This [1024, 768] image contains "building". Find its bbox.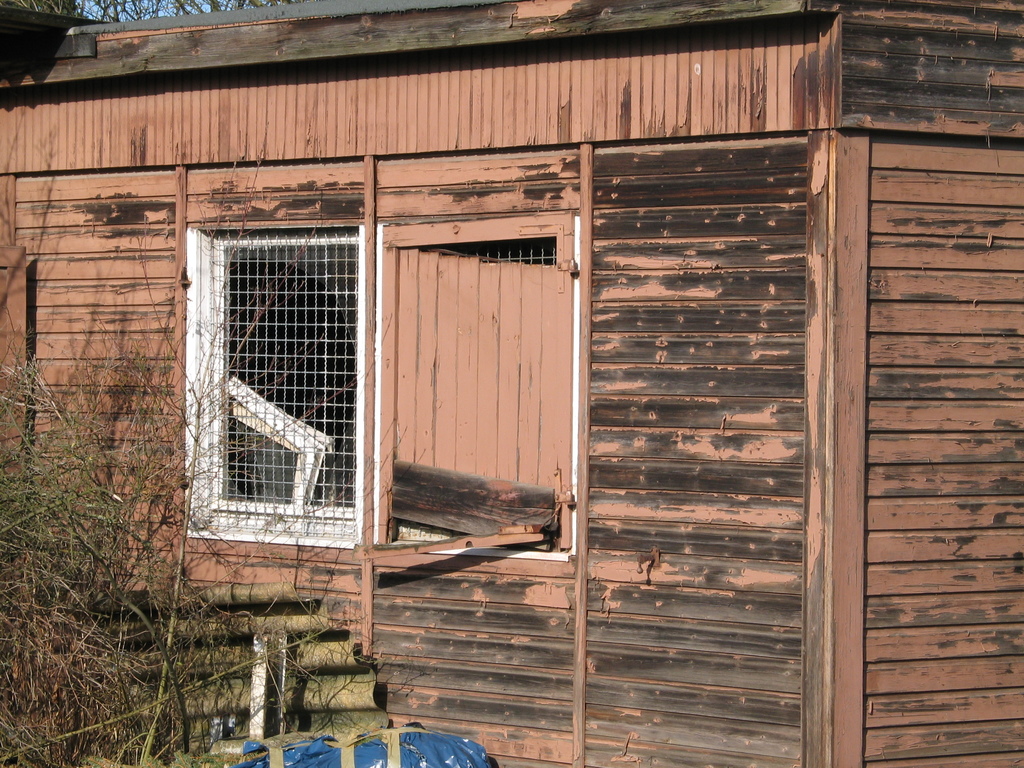
bbox=[0, 0, 1023, 767].
